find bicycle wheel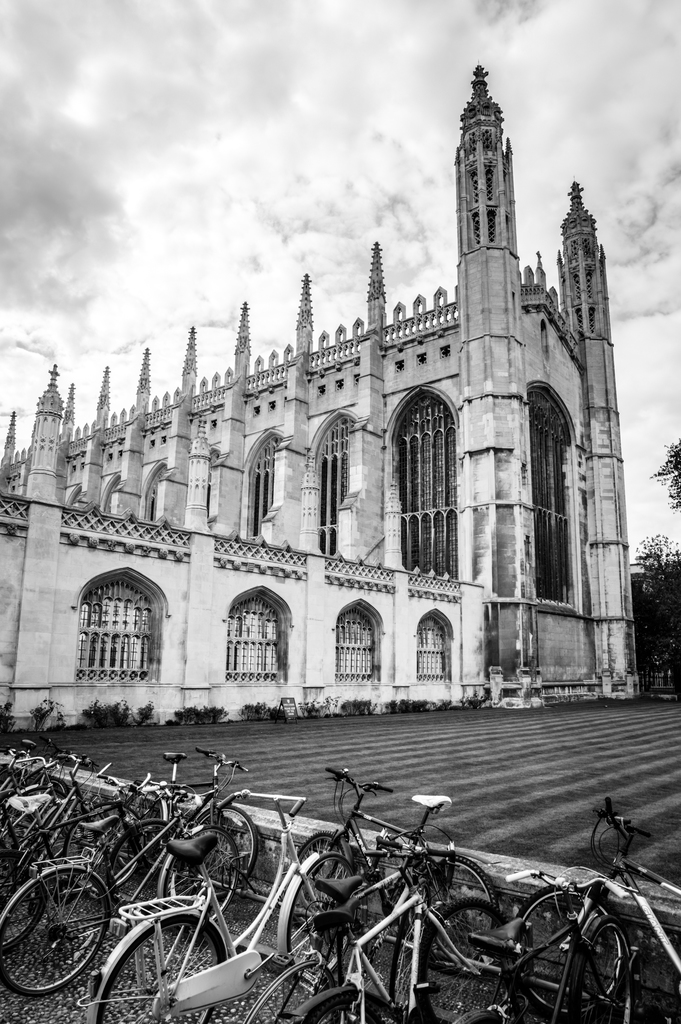
box=[518, 885, 630, 1023]
